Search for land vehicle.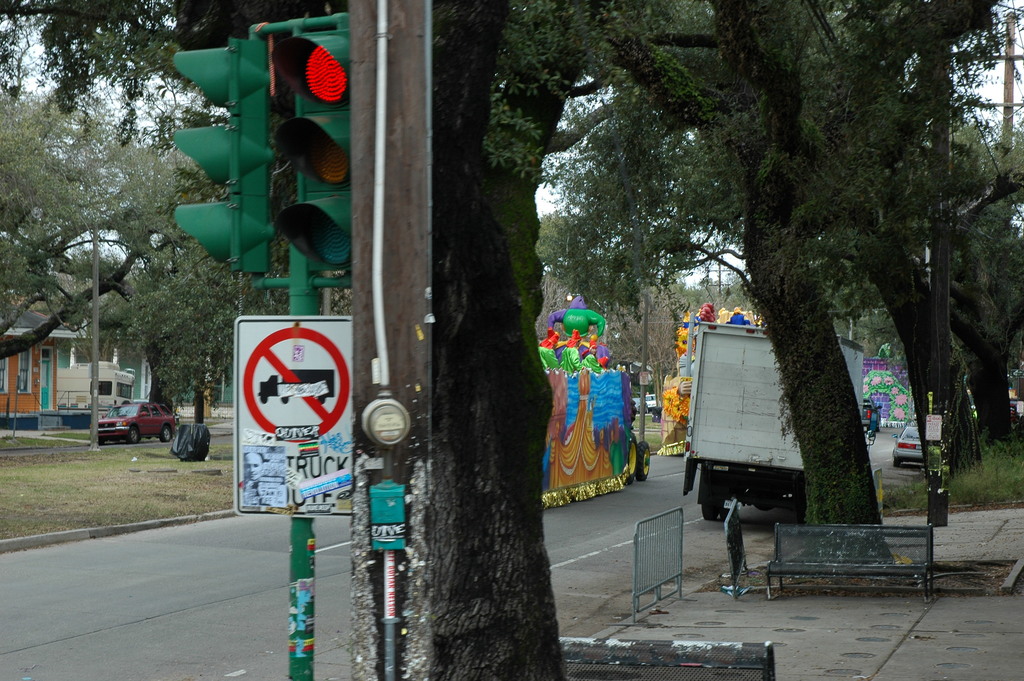
Found at {"left": 260, "top": 367, "right": 336, "bottom": 406}.
